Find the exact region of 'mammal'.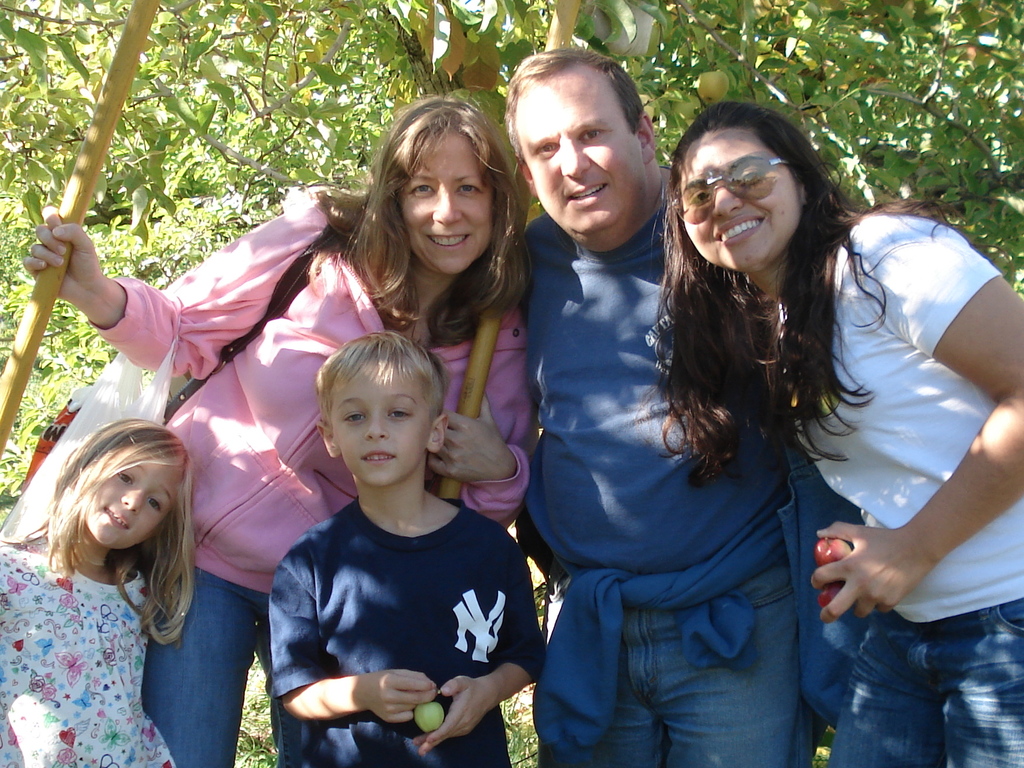
Exact region: 502/44/815/767.
